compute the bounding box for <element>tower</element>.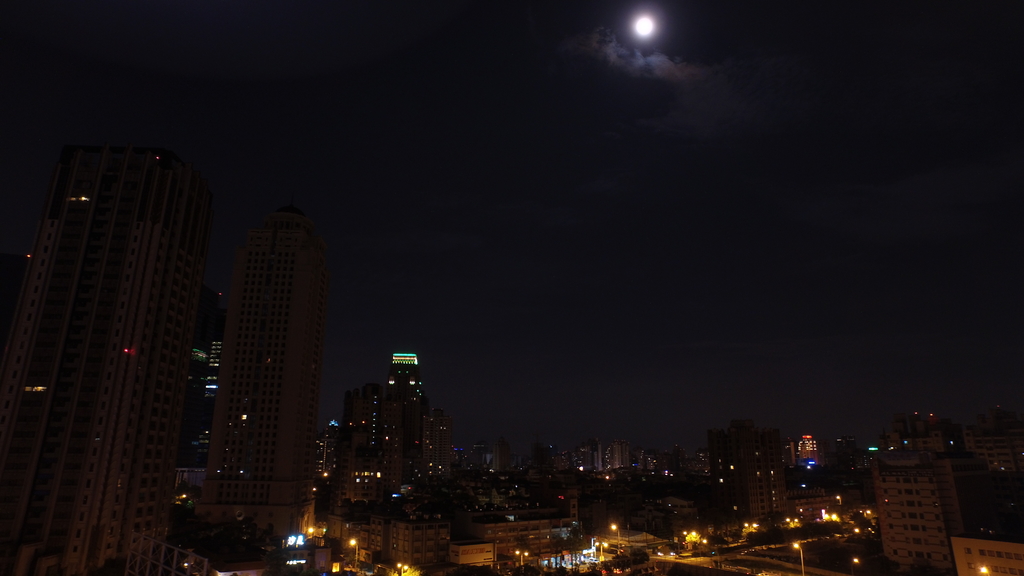
(159, 168, 331, 486).
